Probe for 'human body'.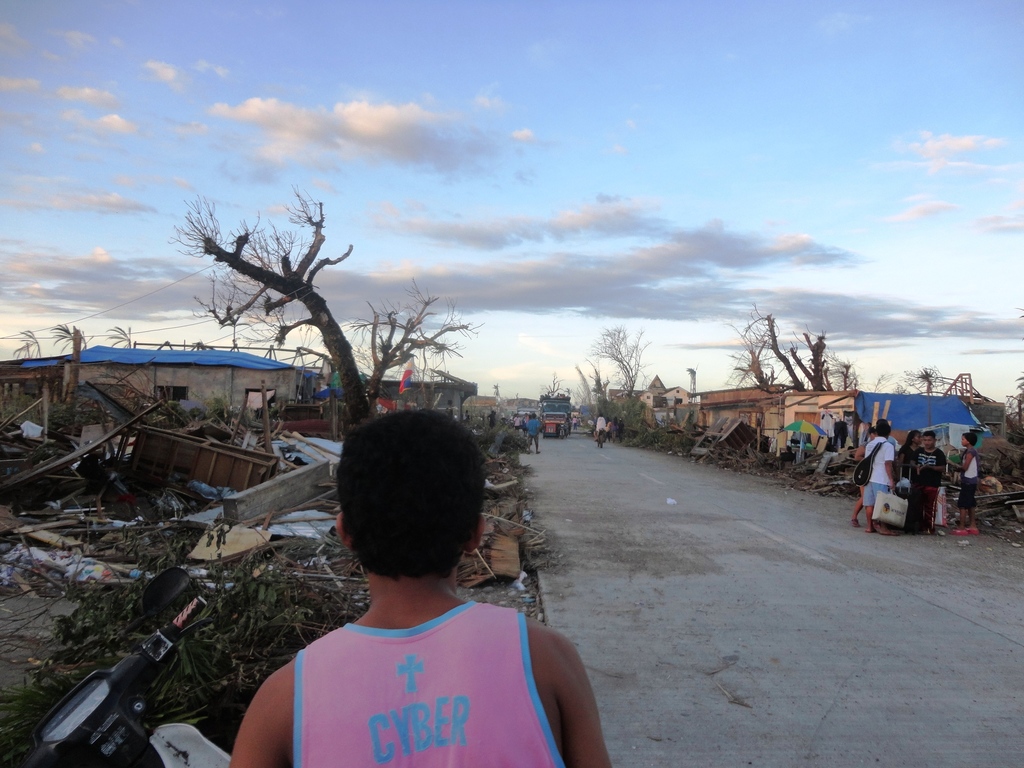
Probe result: bbox=[228, 407, 613, 767].
